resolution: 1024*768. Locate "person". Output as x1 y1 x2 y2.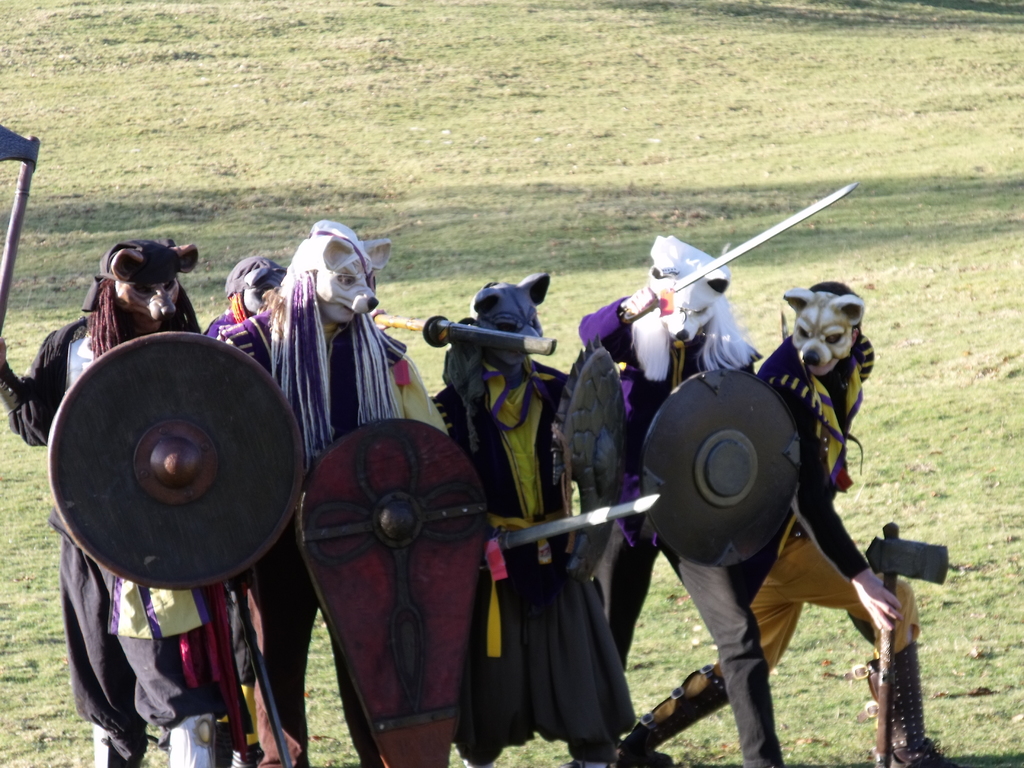
202 260 291 767.
